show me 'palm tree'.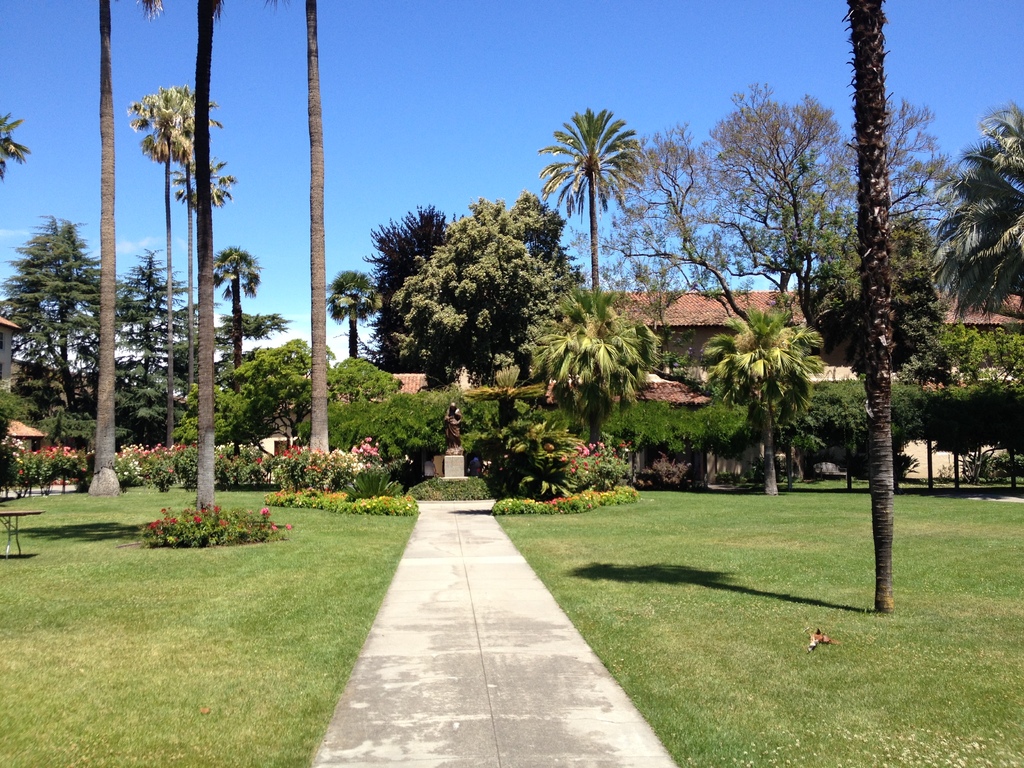
'palm tree' is here: <box>537,112,644,305</box>.
